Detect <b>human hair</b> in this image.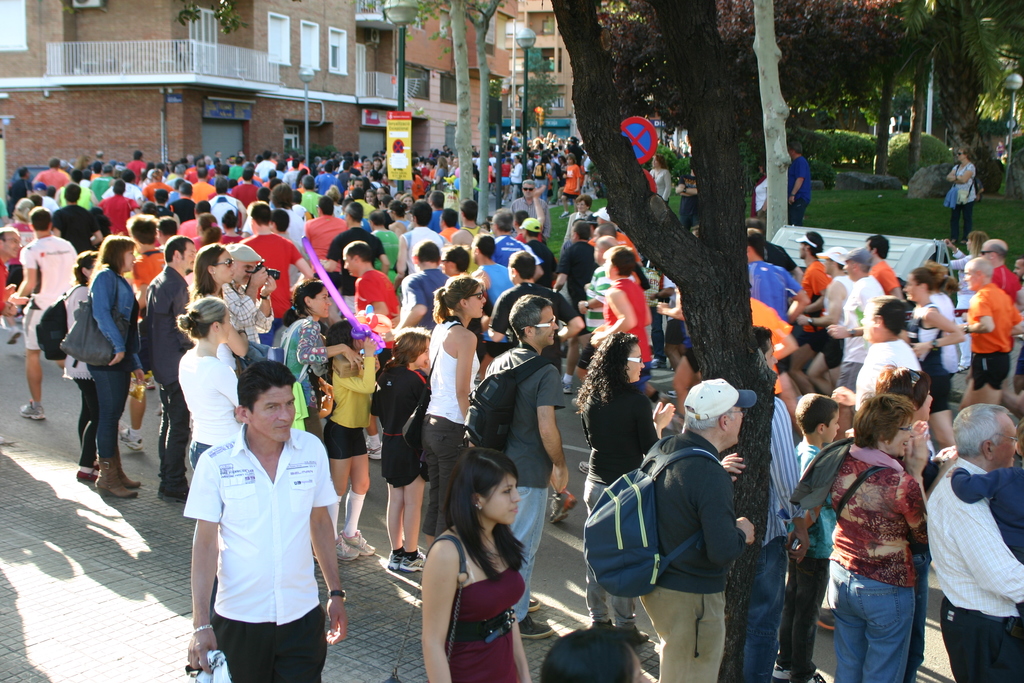
Detection: x1=0 y1=226 x2=5 y2=243.
